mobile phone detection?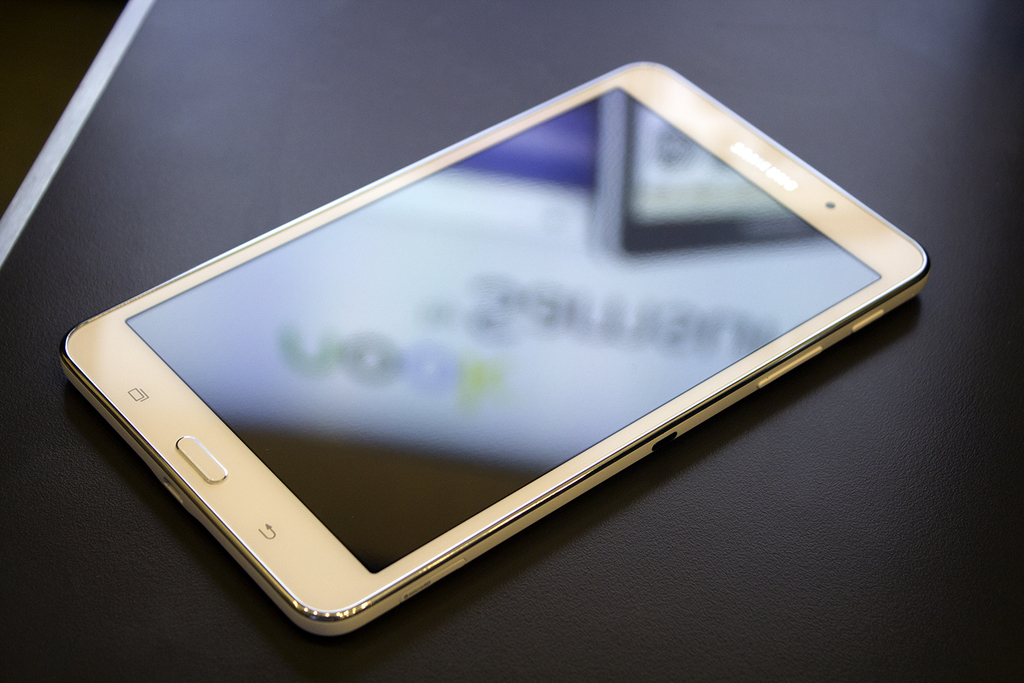
(14,60,950,661)
